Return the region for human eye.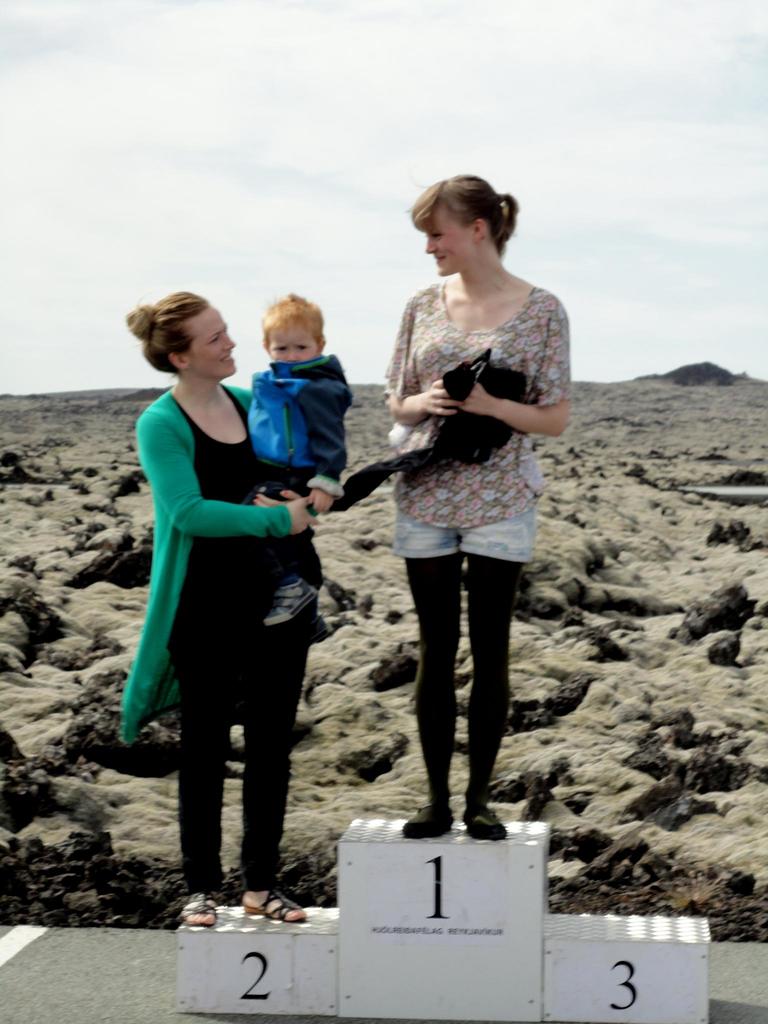
left=272, top=344, right=289, bottom=354.
